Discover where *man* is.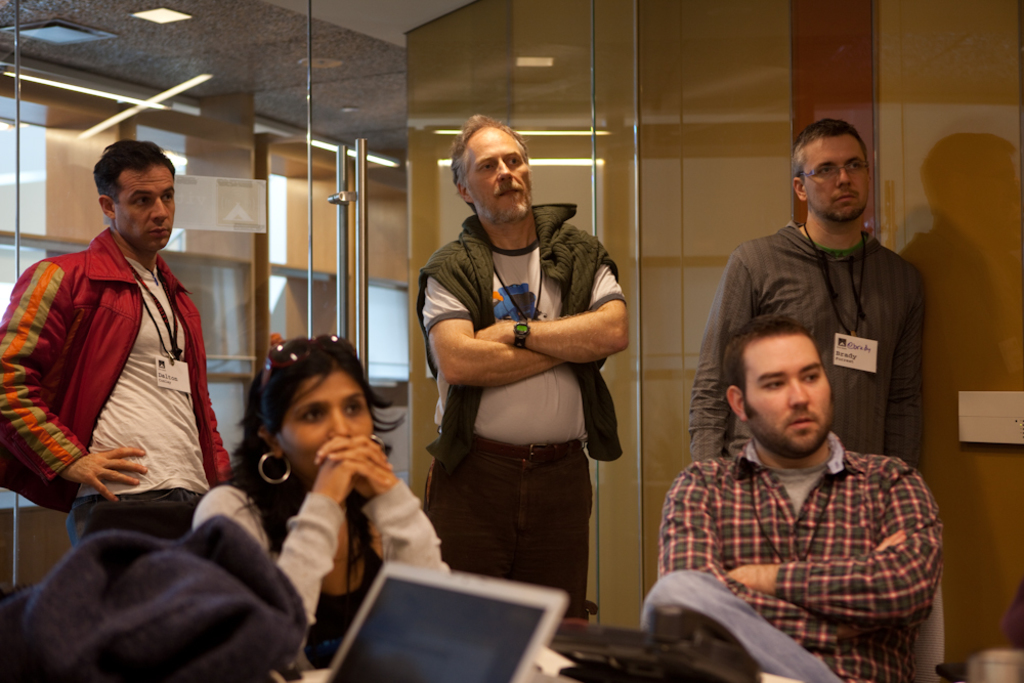
Discovered at 640,289,956,664.
